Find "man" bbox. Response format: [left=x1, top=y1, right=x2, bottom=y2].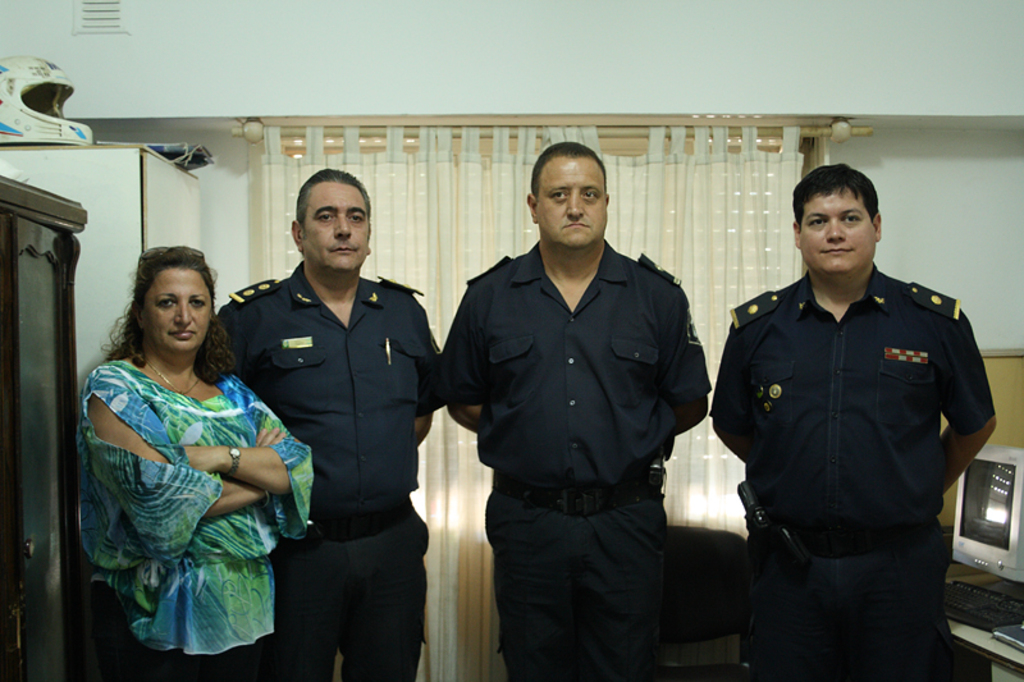
[left=704, top=160, right=1002, bottom=681].
